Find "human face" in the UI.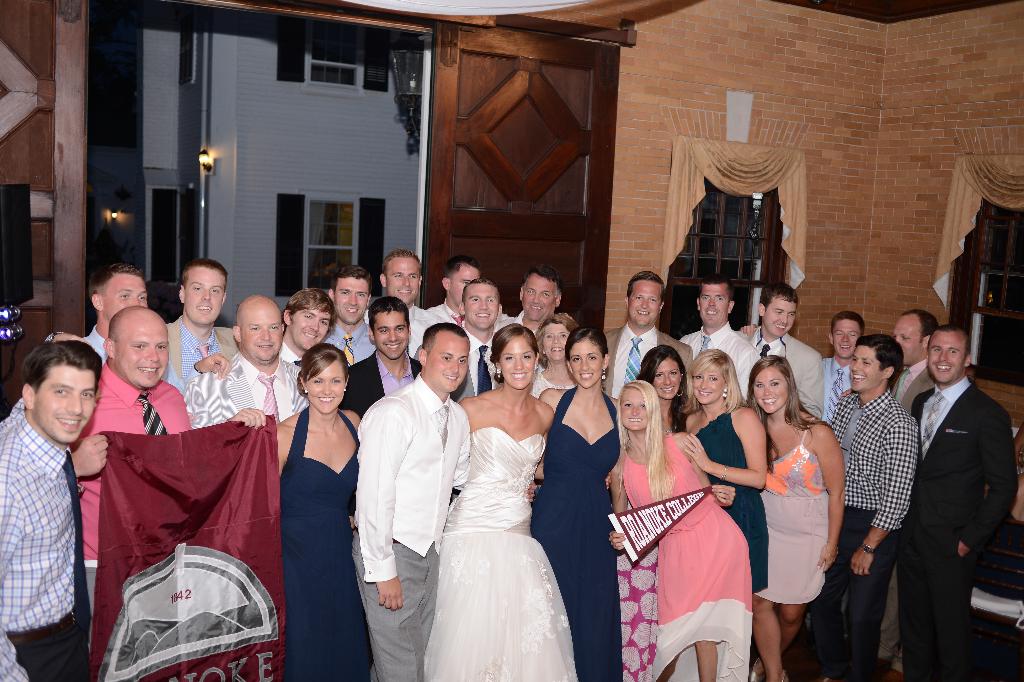
UI element at bbox=(764, 296, 799, 341).
